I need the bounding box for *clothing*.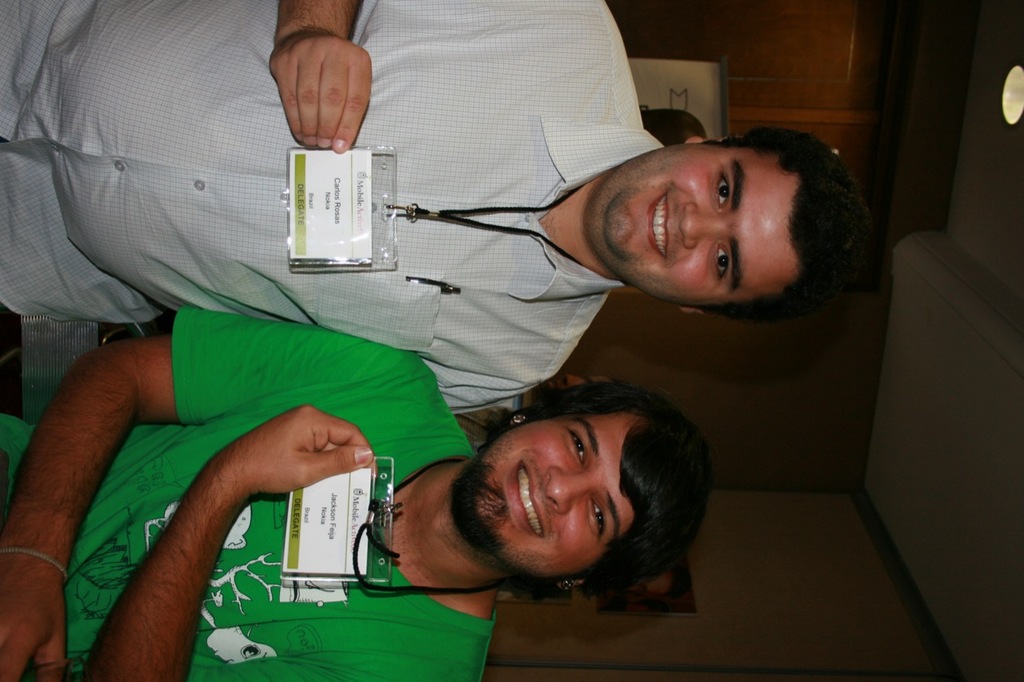
Here it is: l=0, t=305, r=498, b=681.
